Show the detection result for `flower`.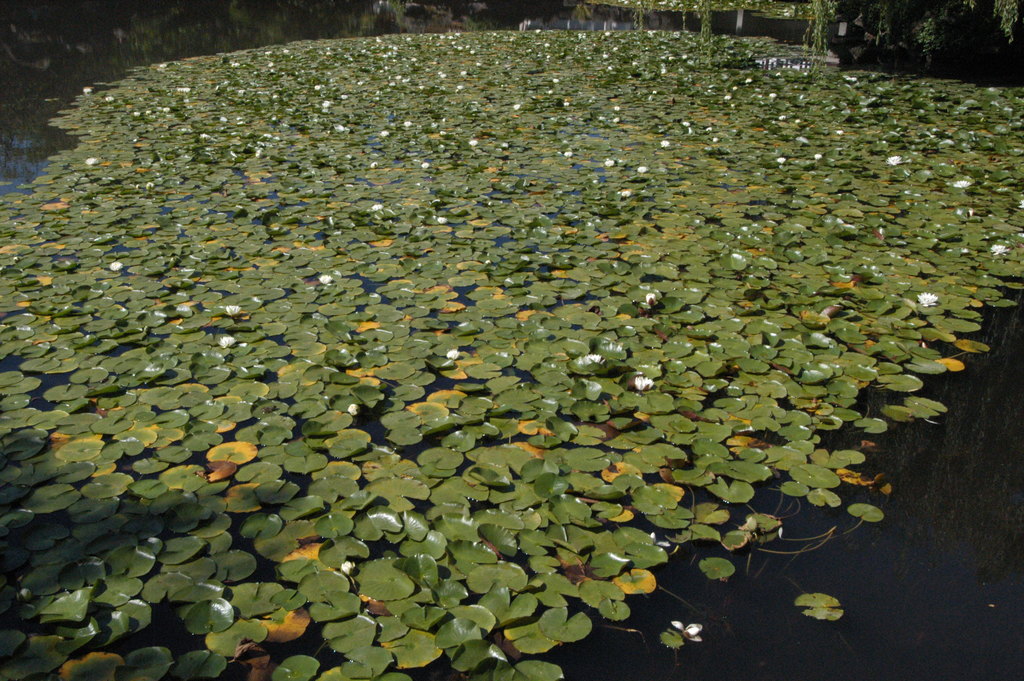
box(177, 84, 190, 92).
